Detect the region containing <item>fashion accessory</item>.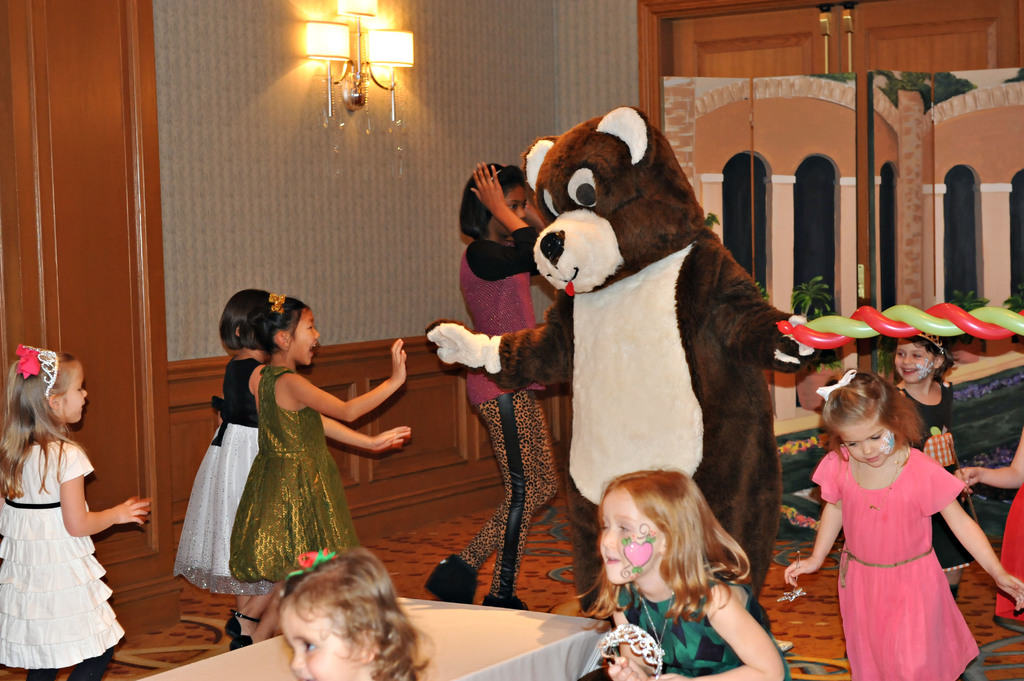
(227,632,253,655).
